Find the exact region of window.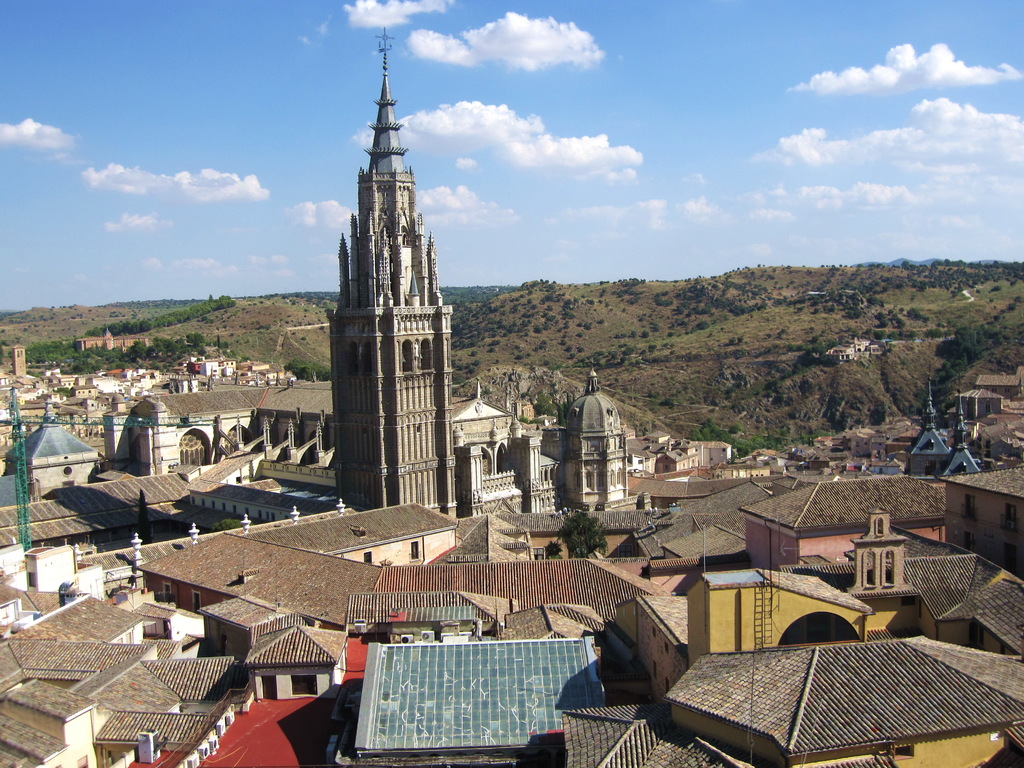
Exact region: box=[290, 676, 319, 696].
